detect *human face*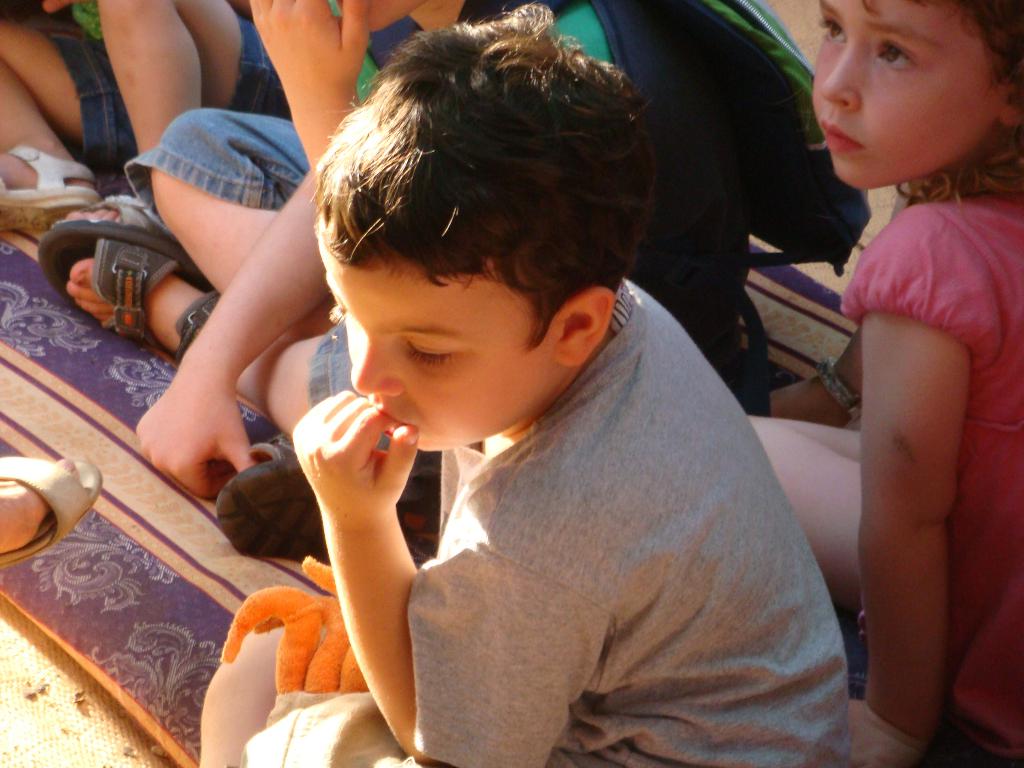
bbox(323, 257, 554, 451)
